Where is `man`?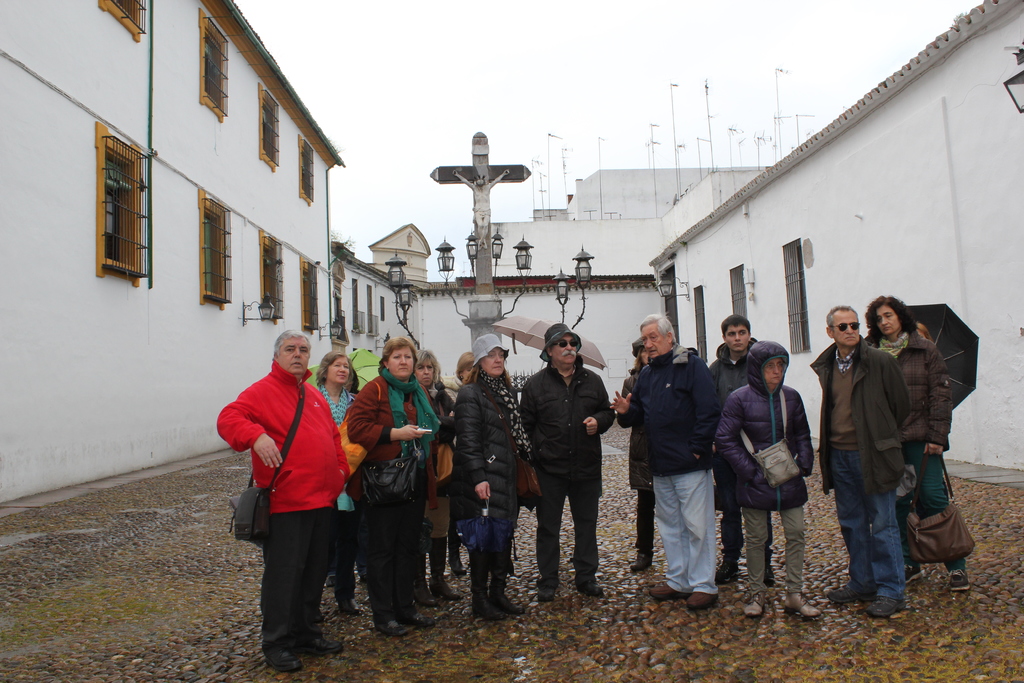
225, 325, 358, 659.
